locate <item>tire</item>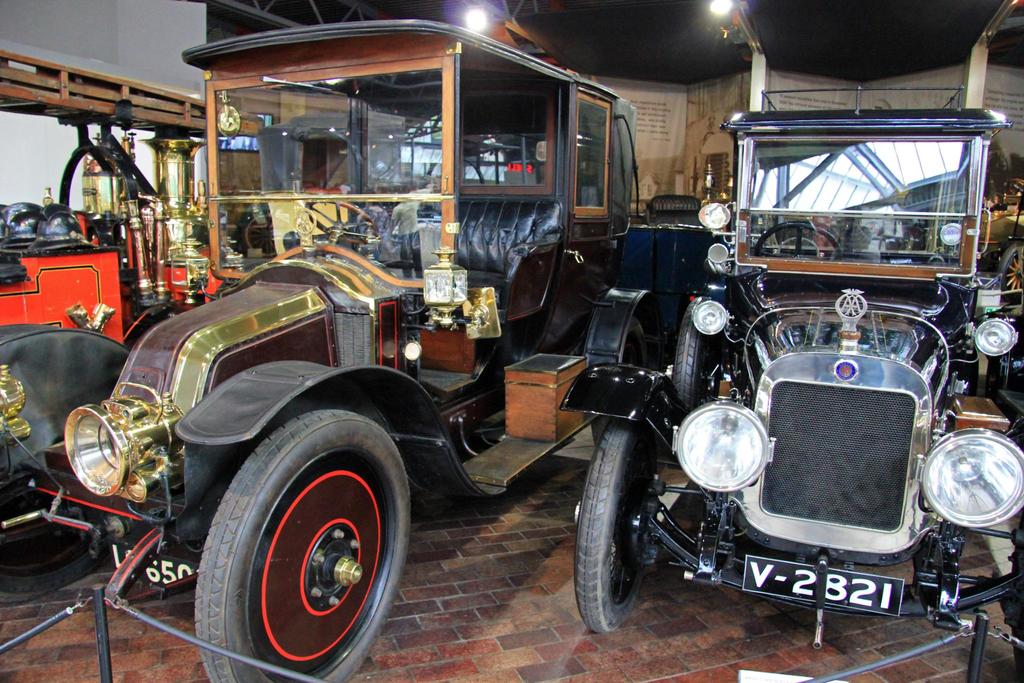
<region>998, 247, 1023, 300</region>
